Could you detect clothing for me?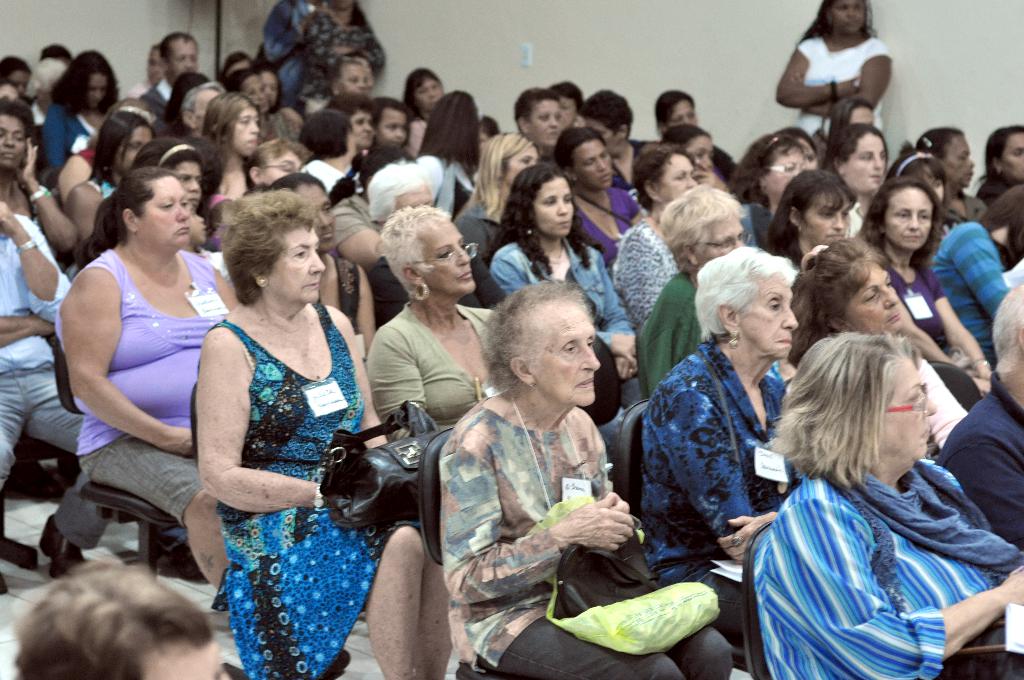
Detection result: [left=930, top=222, right=1018, bottom=344].
